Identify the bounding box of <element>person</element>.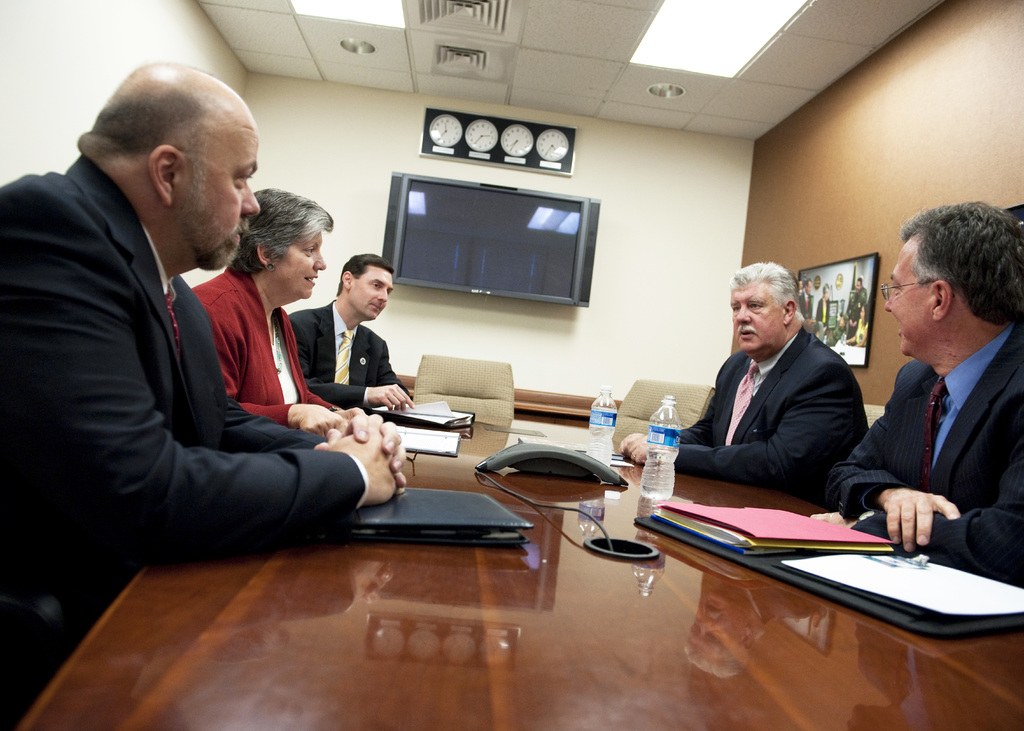
285/252/425/421.
